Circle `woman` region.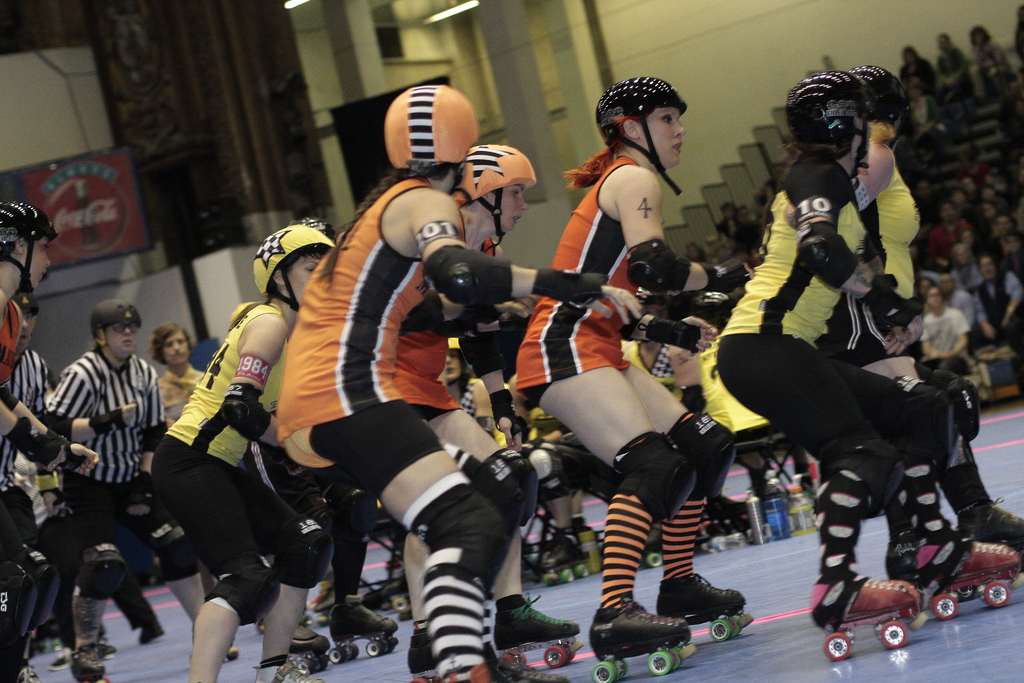
Region: [879,86,954,167].
